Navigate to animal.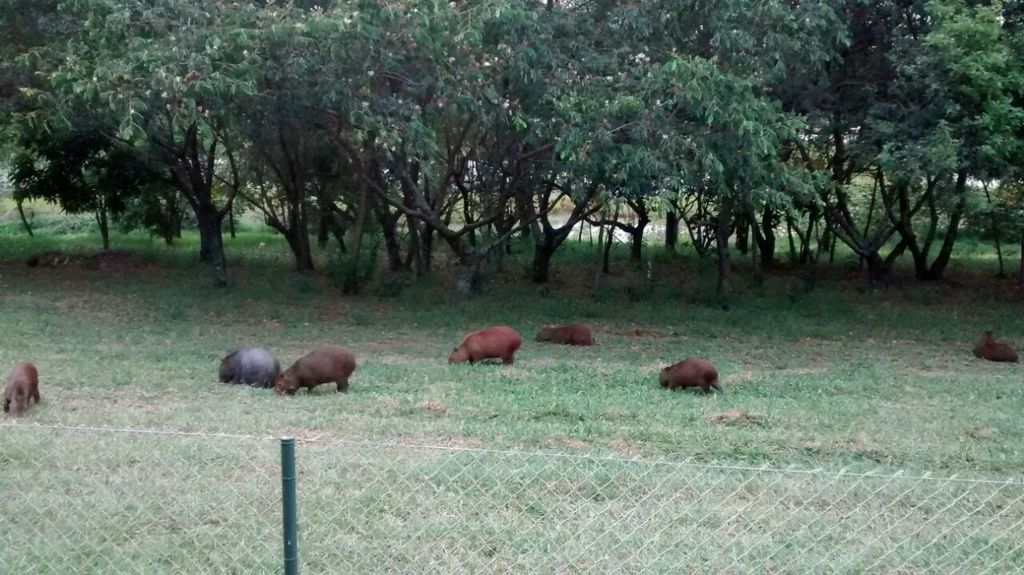
Navigation target: 270:339:359:400.
